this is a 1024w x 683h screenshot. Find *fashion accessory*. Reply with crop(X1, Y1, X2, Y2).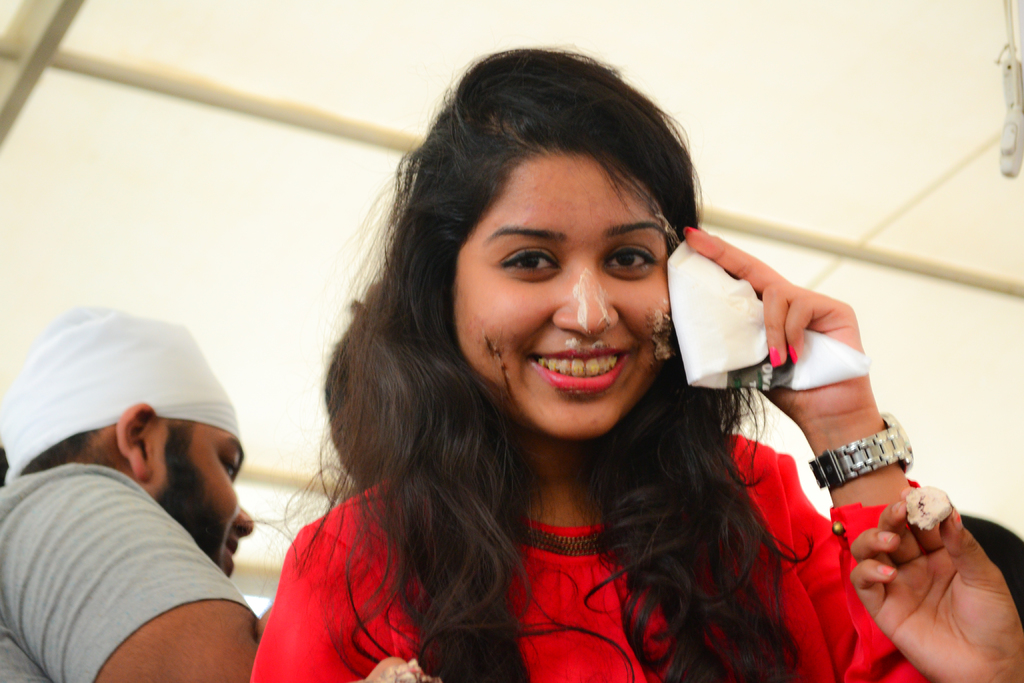
crop(788, 344, 798, 364).
